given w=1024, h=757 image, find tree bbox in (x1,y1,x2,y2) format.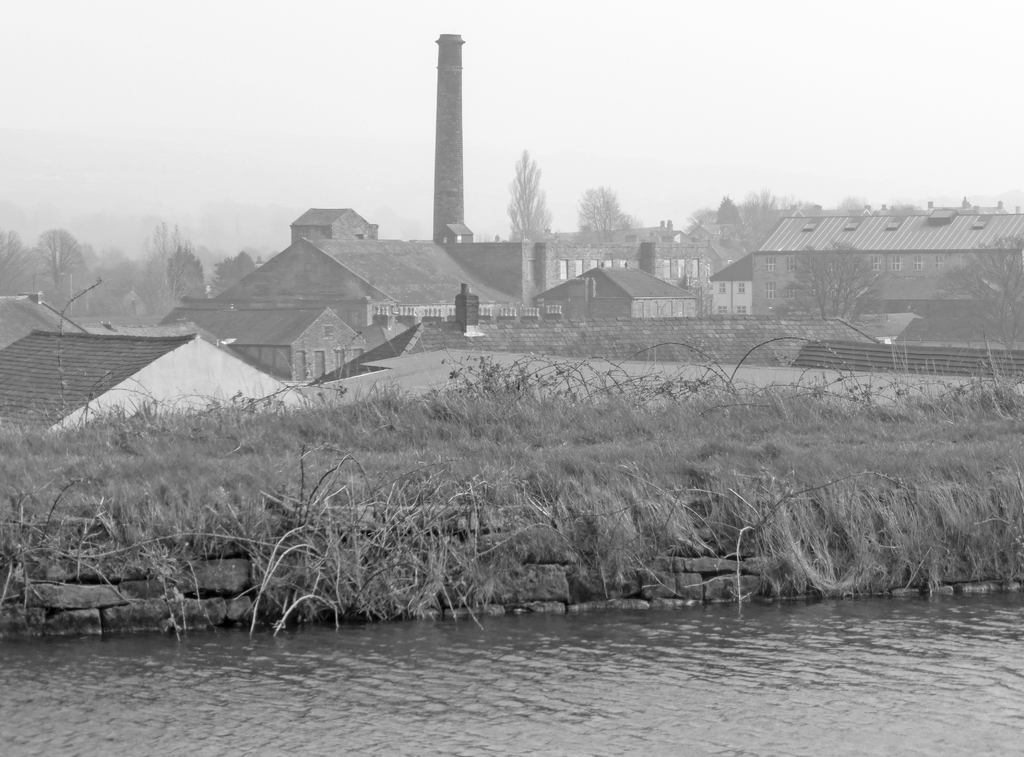
(880,196,924,217).
